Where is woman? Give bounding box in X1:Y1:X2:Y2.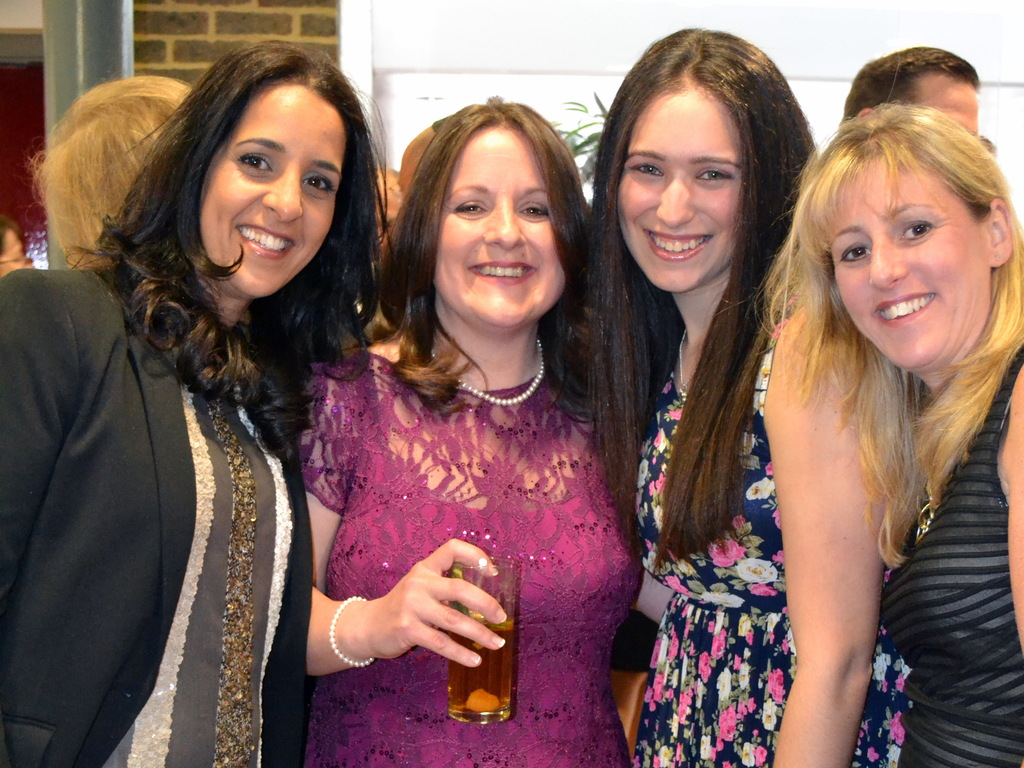
0:36:392:767.
